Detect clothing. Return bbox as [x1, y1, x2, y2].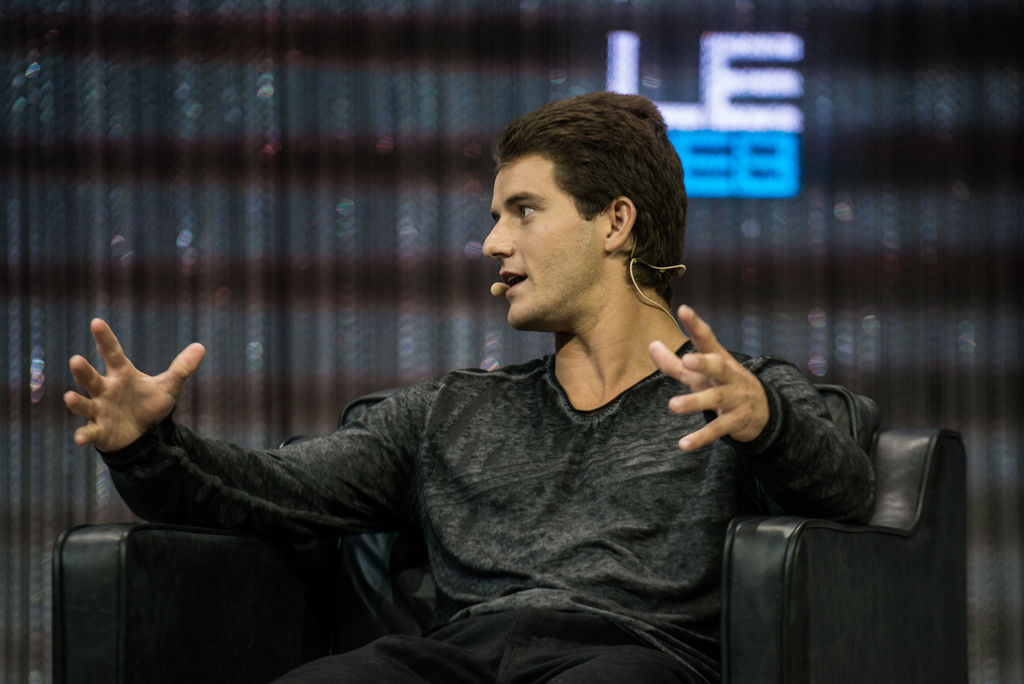
[104, 343, 874, 683].
